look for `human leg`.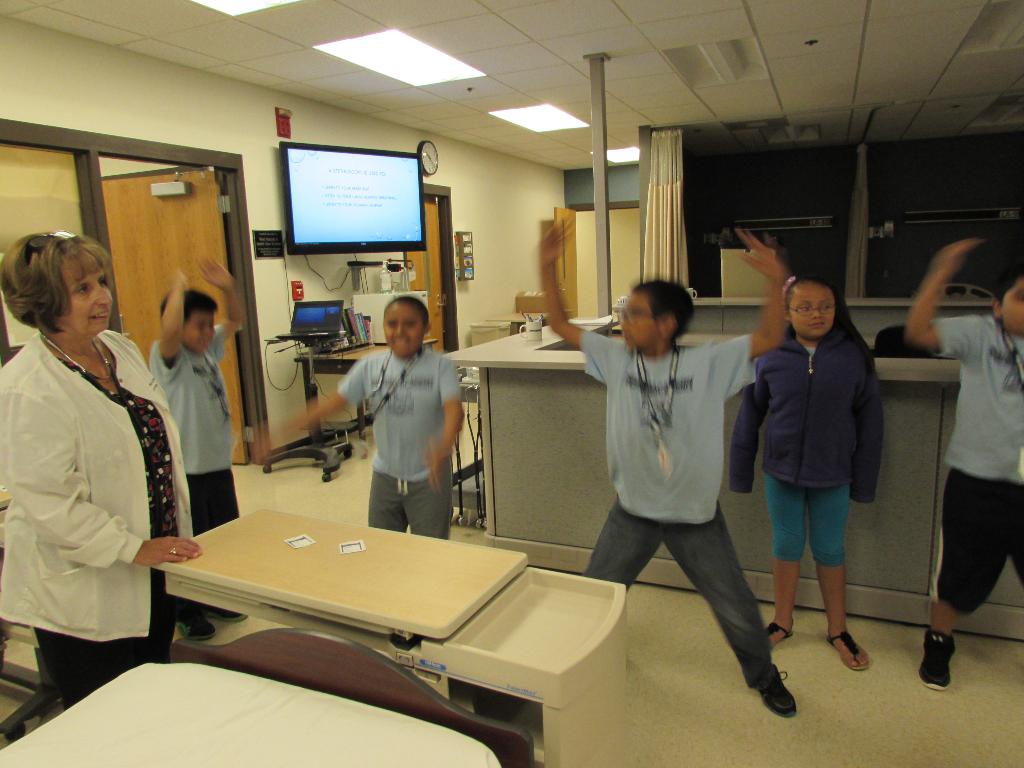
Found: (left=406, top=466, right=451, bottom=538).
